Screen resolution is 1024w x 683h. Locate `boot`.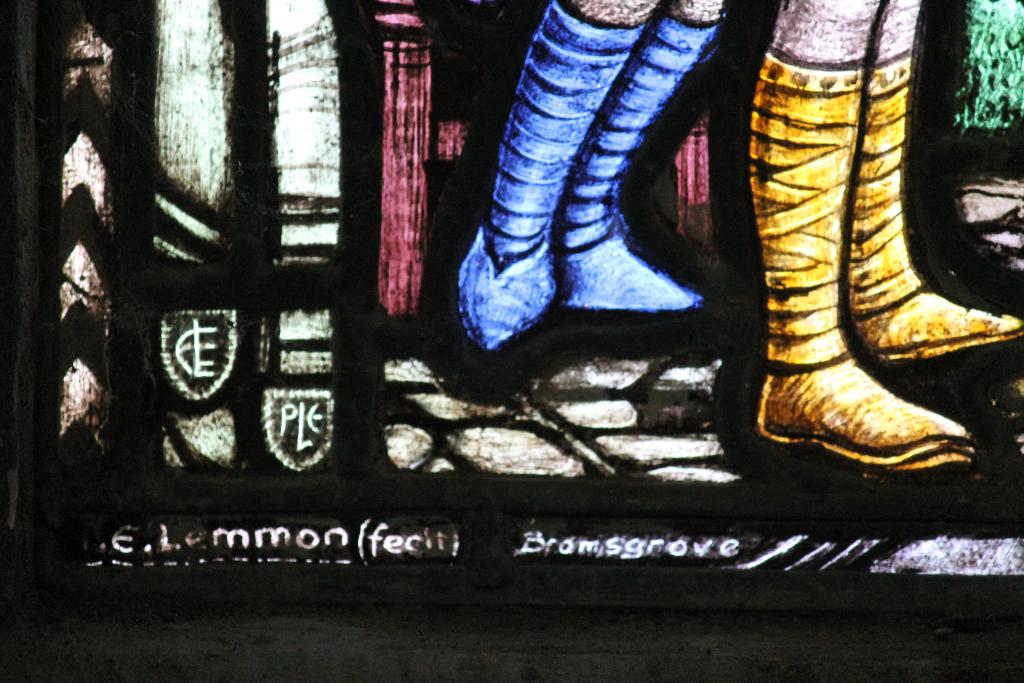
(x1=865, y1=40, x2=1023, y2=411).
